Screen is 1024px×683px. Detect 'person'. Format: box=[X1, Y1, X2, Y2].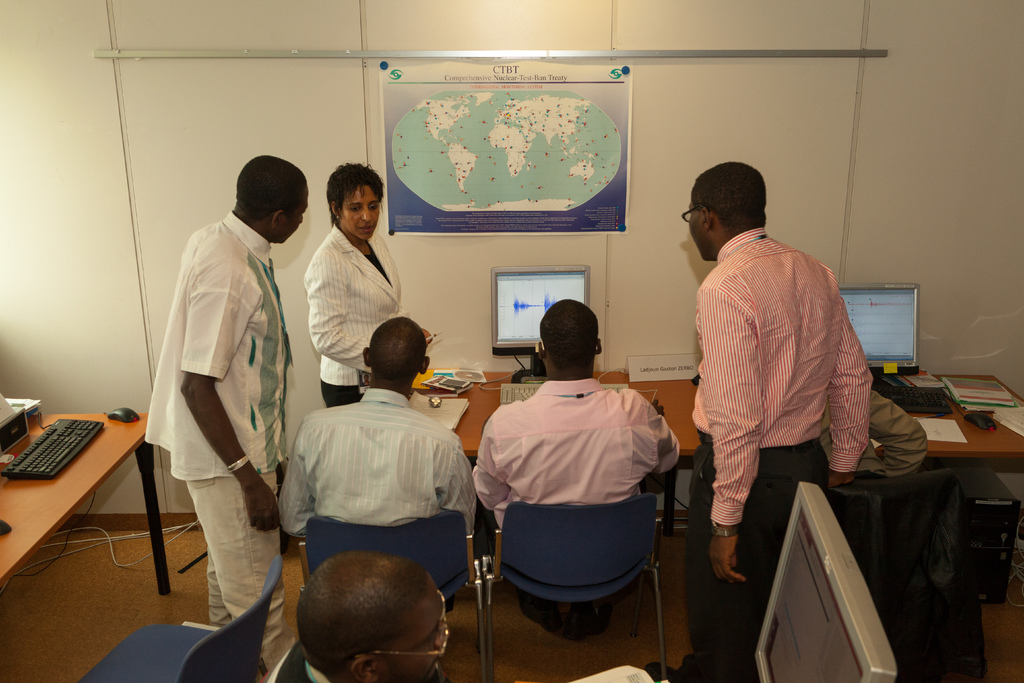
box=[300, 163, 433, 411].
